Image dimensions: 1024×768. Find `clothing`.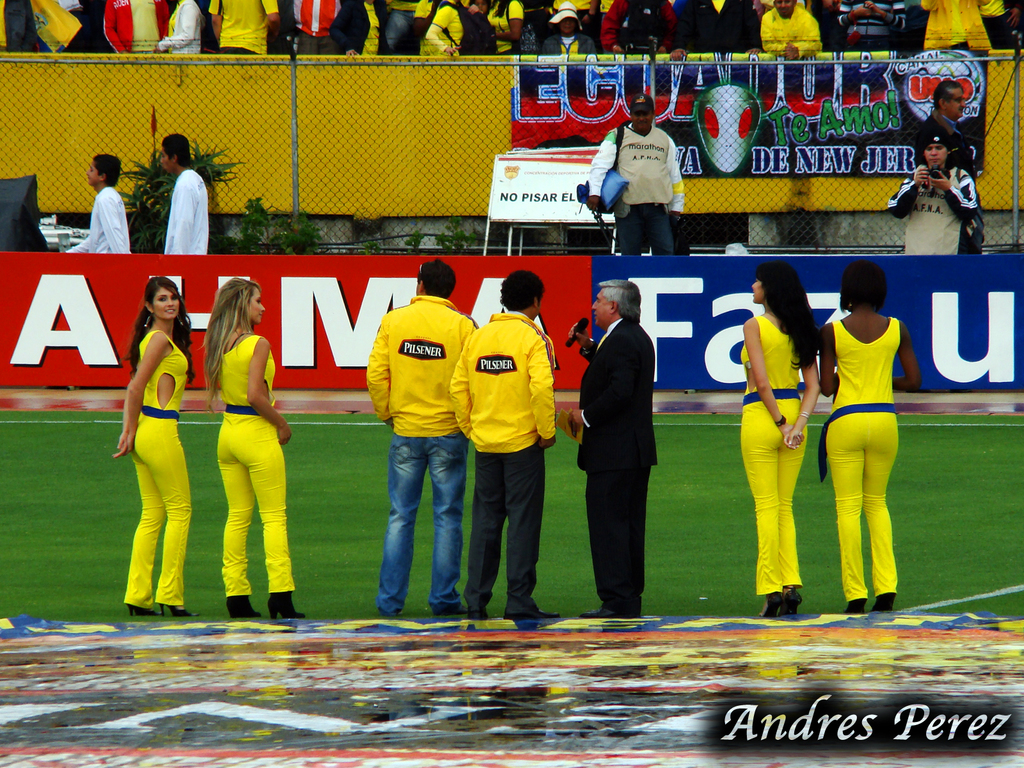
[366,292,483,610].
